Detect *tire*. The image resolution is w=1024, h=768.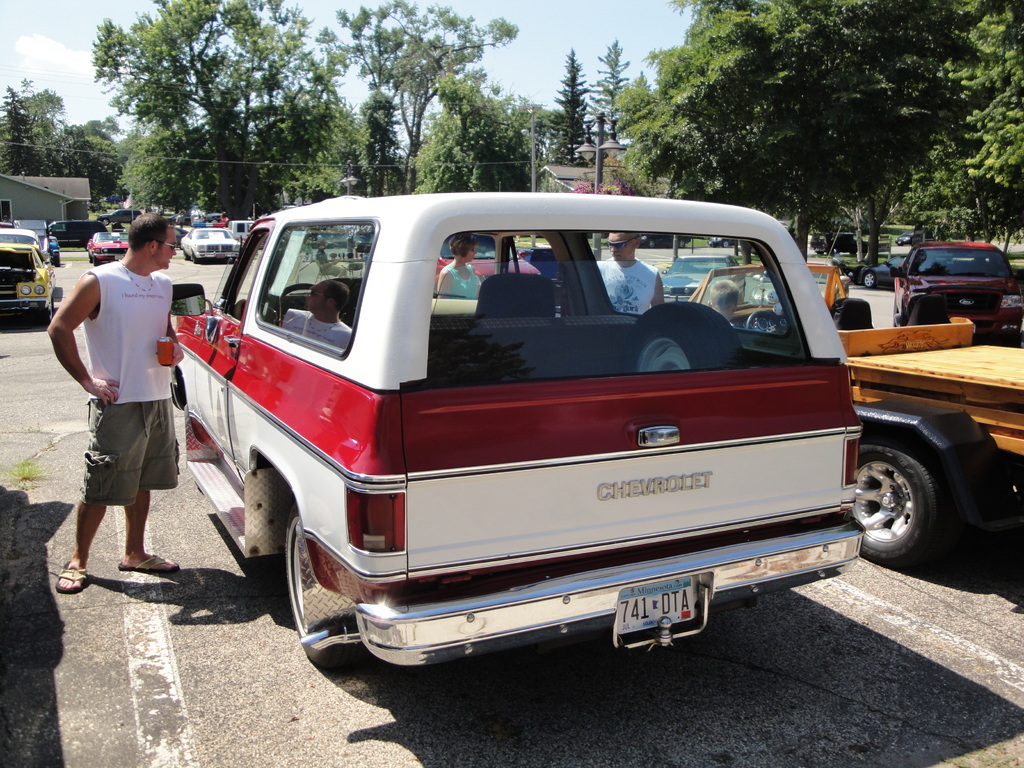
863 271 876 289.
